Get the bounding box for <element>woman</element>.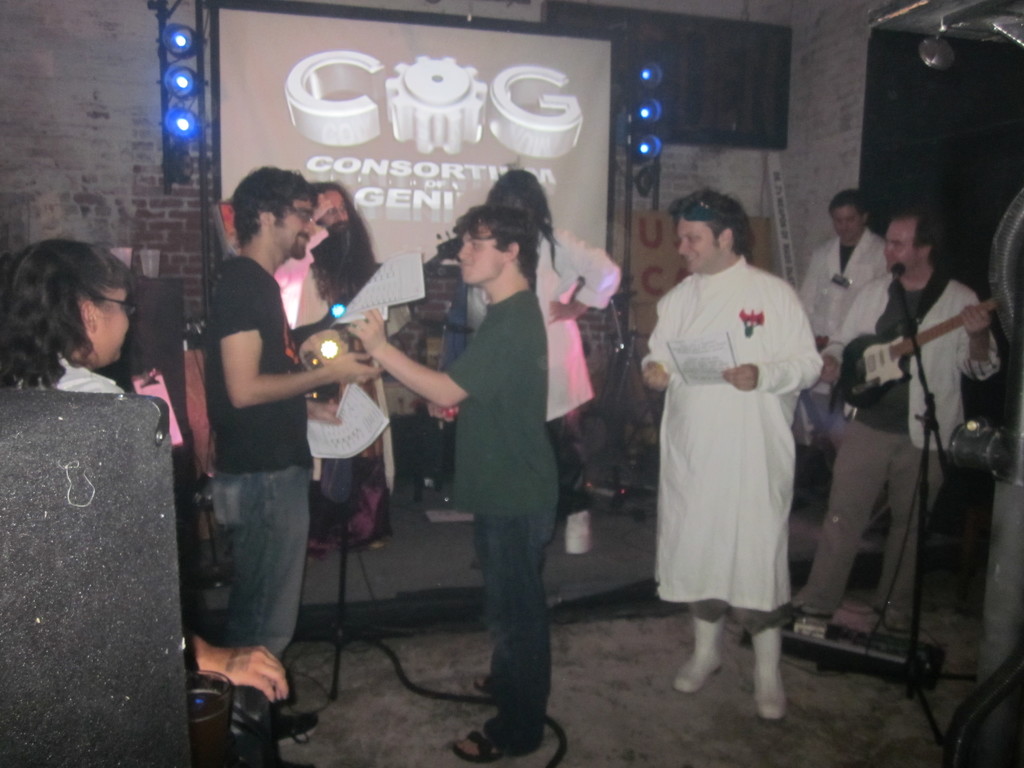
(0, 239, 294, 723).
